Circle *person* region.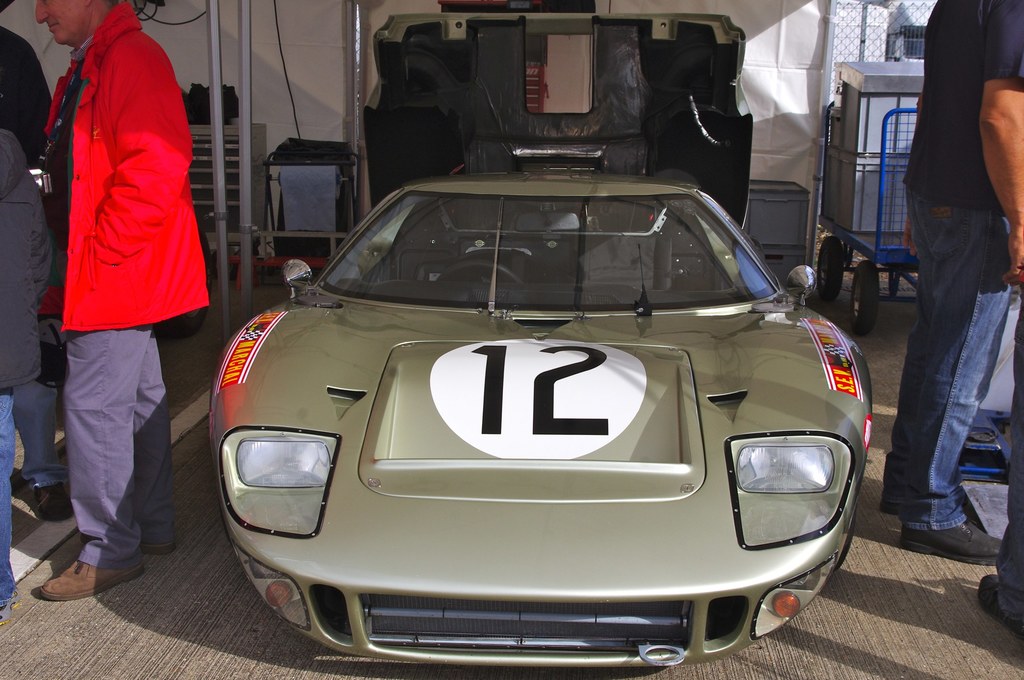
Region: <bbox>0, 128, 54, 622</bbox>.
